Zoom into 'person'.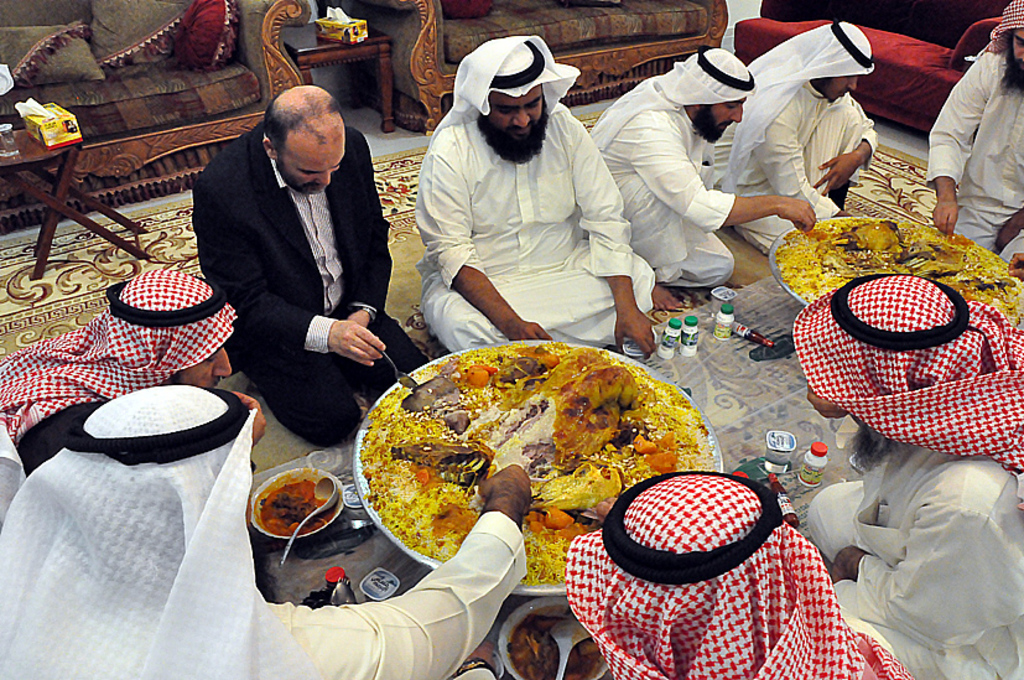
Zoom target: select_region(411, 37, 660, 360).
